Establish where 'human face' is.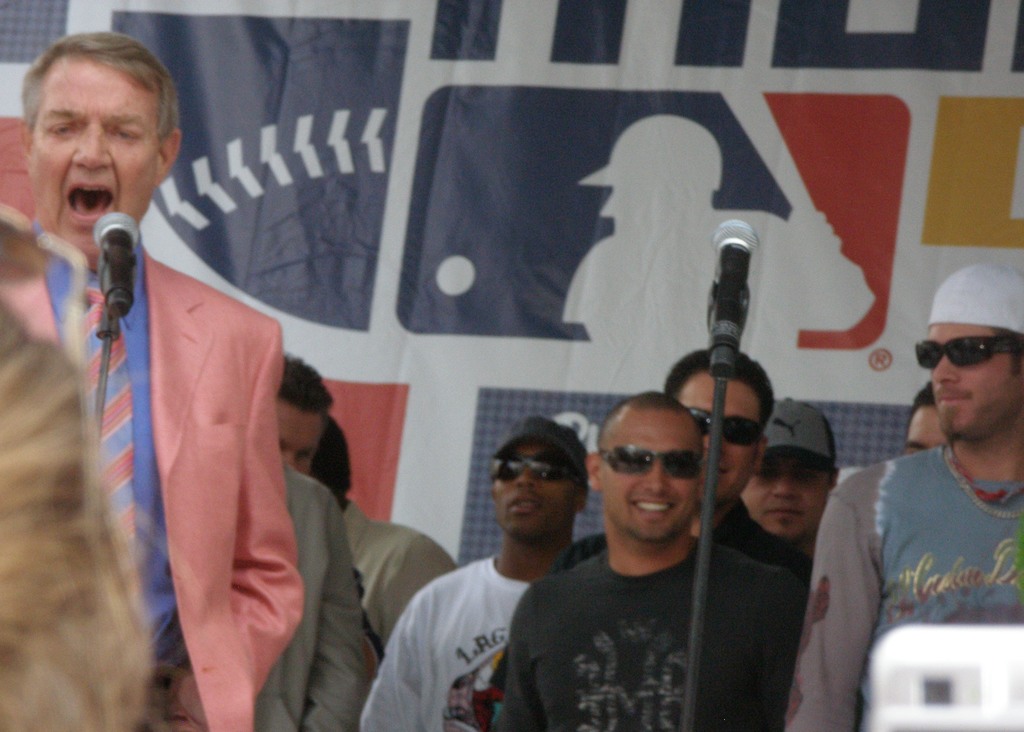
Established at Rect(273, 397, 318, 472).
